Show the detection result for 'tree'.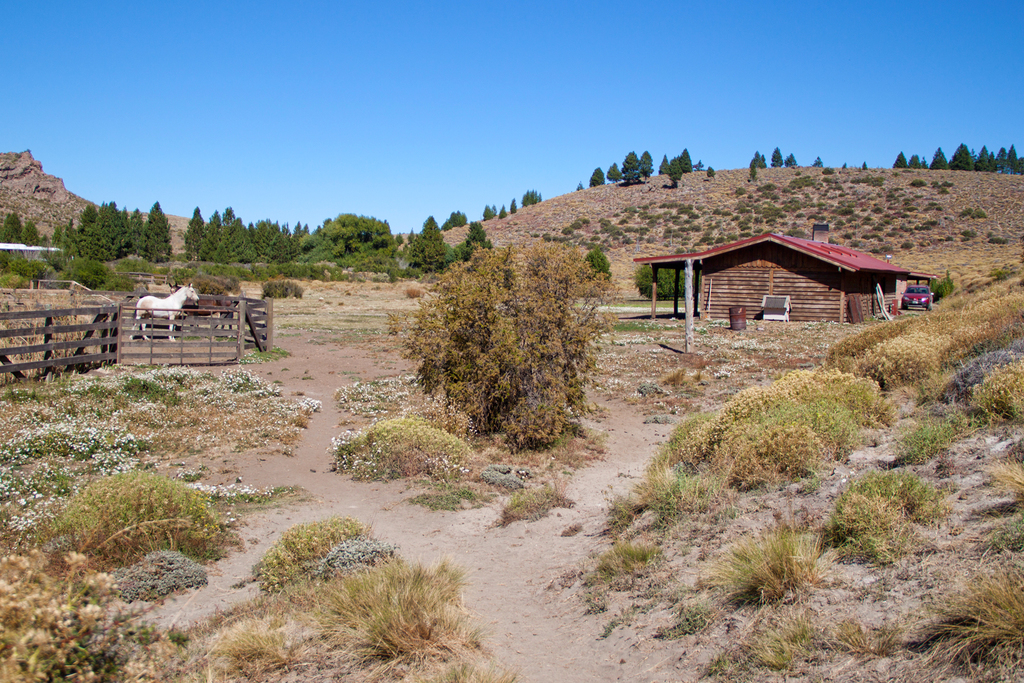
[left=1006, top=136, right=1018, bottom=173].
